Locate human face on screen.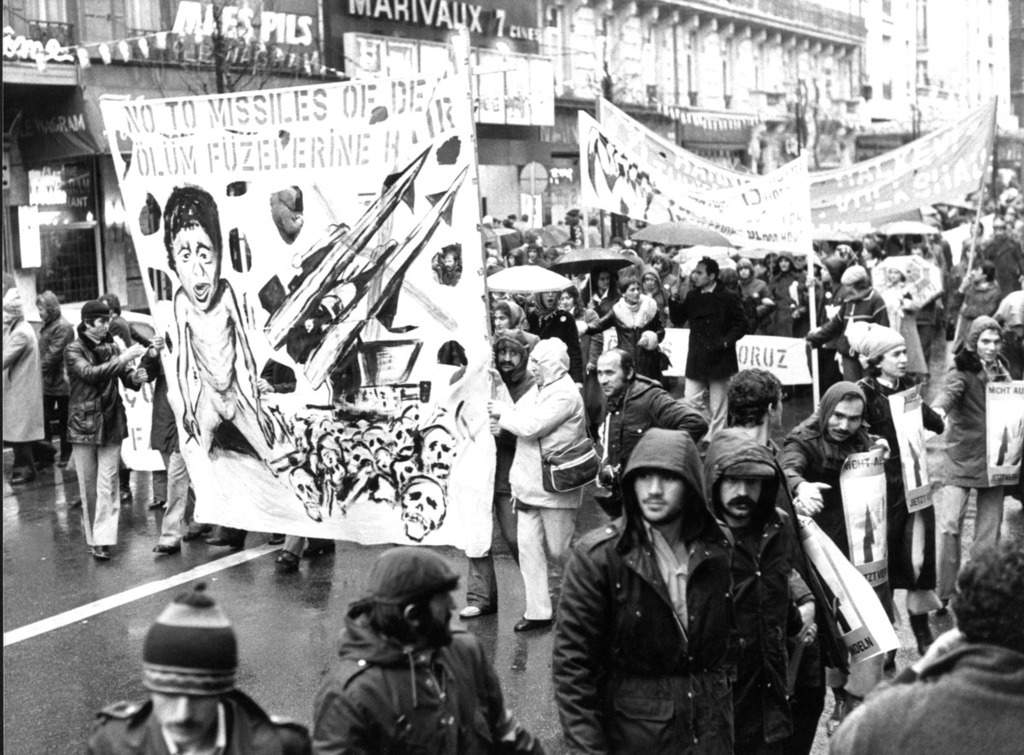
On screen at Rect(779, 257, 790, 270).
